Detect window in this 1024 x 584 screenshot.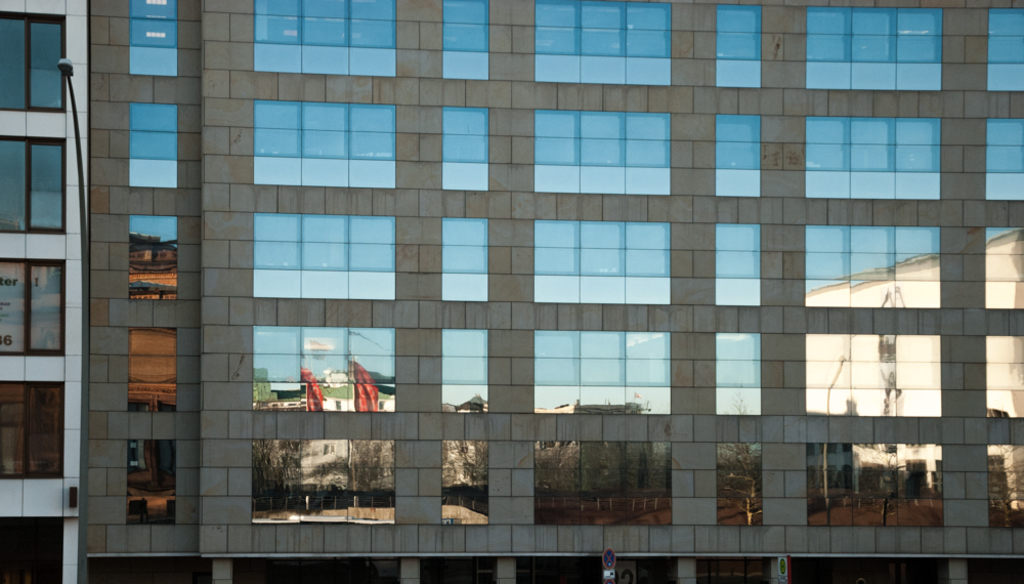
Detection: rect(530, 0, 675, 87).
